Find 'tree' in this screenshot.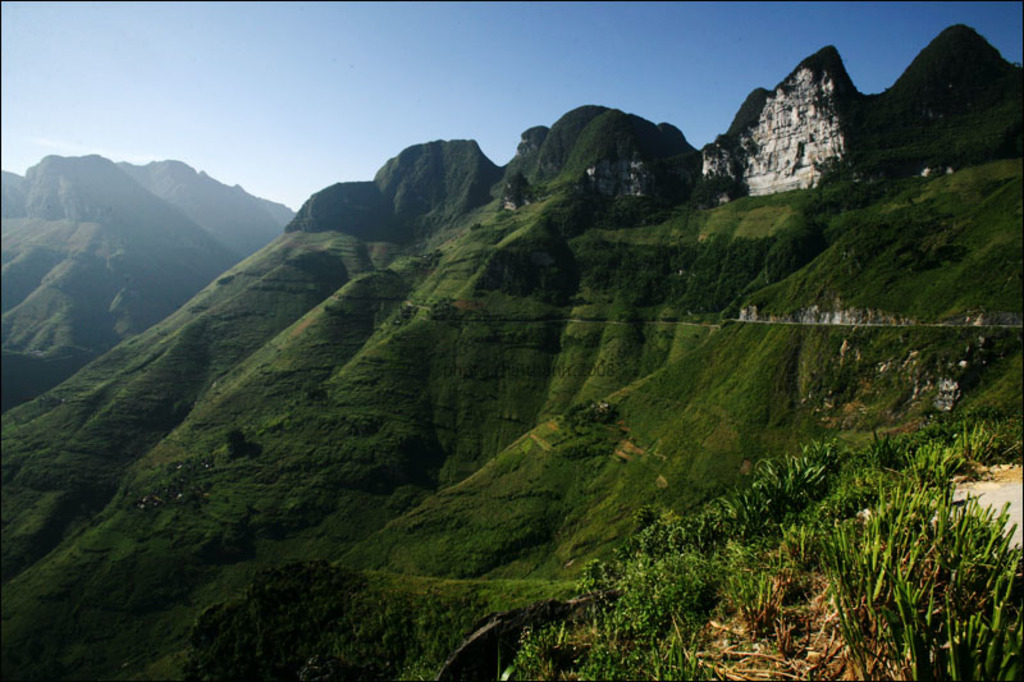
The bounding box for 'tree' is box(221, 420, 244, 454).
